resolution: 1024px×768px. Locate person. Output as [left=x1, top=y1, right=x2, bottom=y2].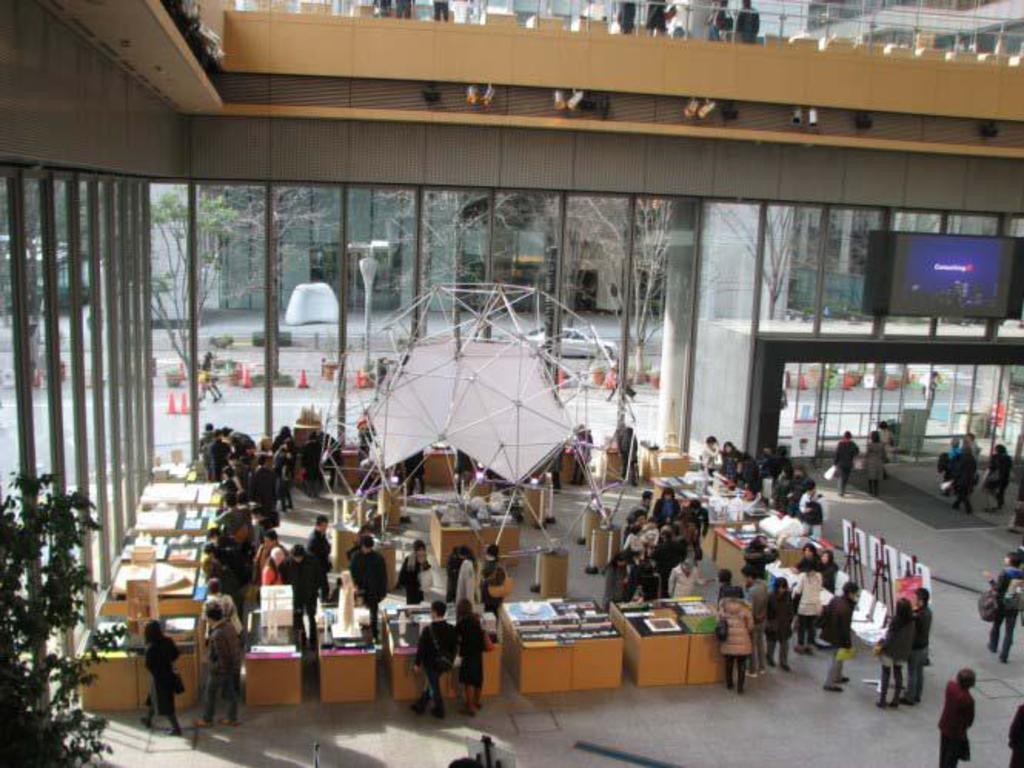
[left=759, top=579, right=798, bottom=679].
